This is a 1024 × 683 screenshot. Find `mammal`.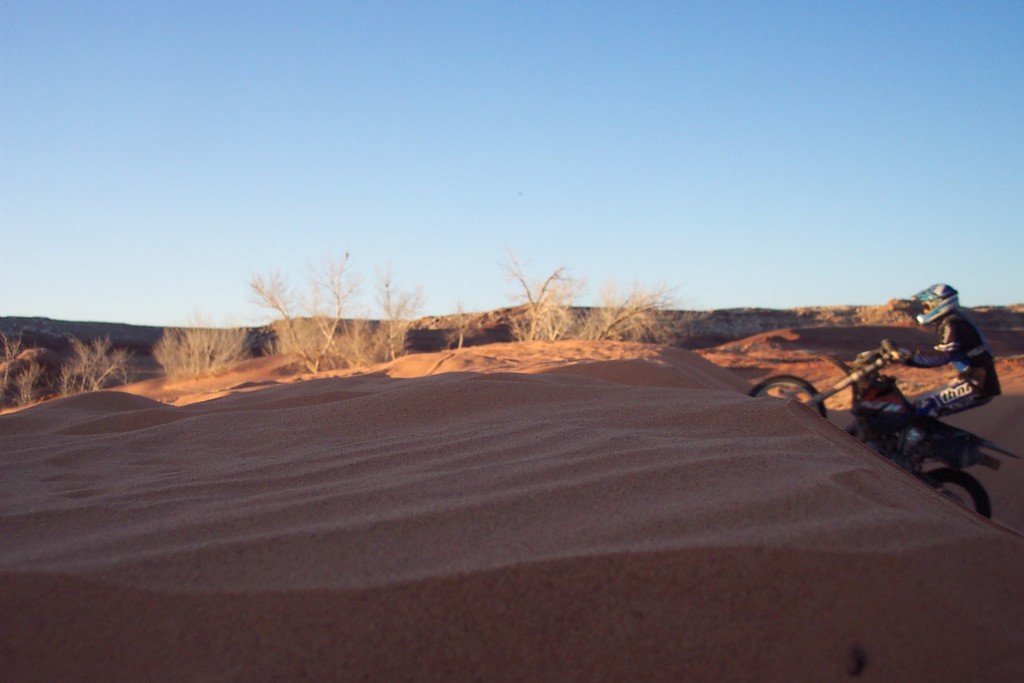
Bounding box: 875,283,1003,420.
